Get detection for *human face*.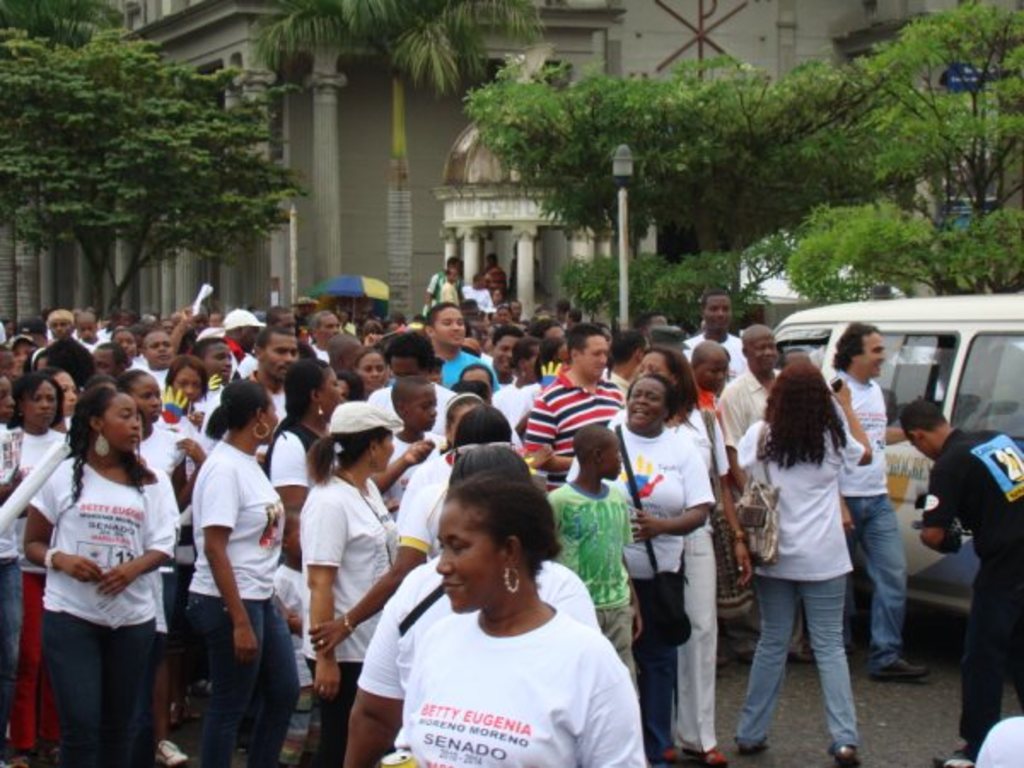
Detection: {"left": 0, "top": 375, "right": 14, "bottom": 422}.
